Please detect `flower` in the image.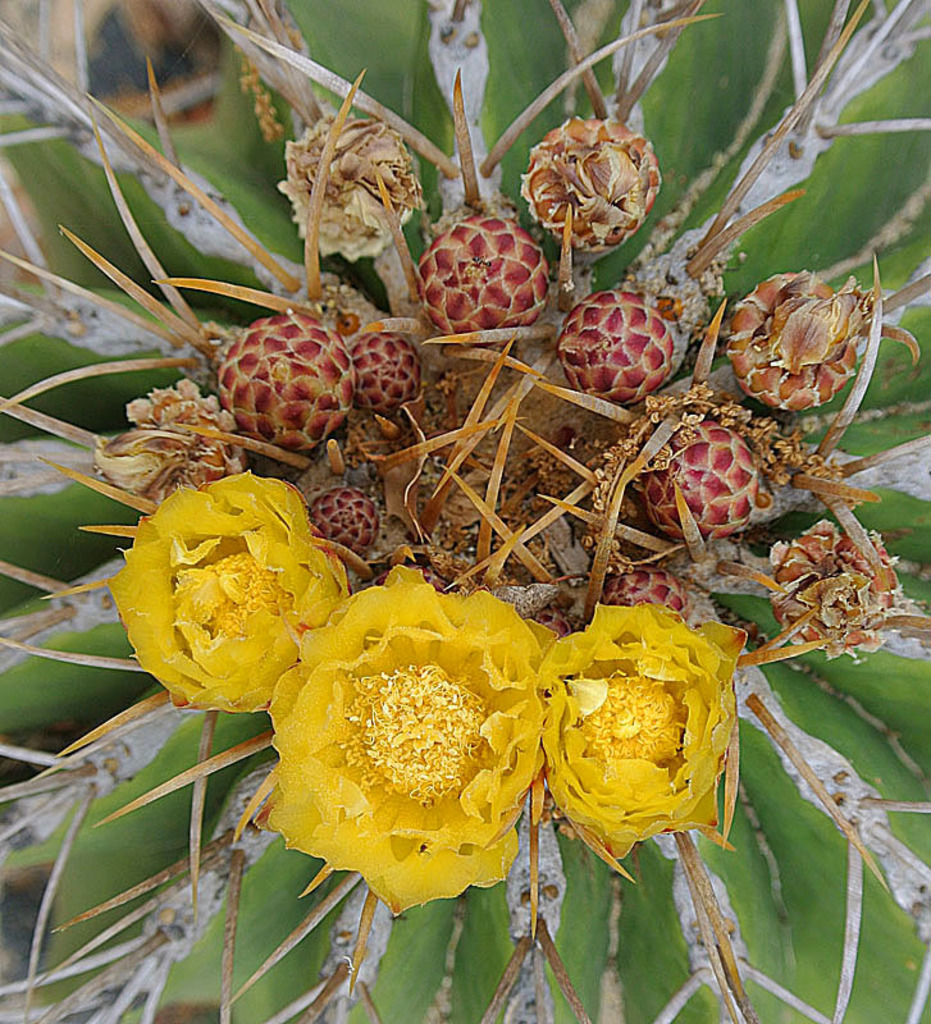
bbox=[241, 544, 556, 901].
